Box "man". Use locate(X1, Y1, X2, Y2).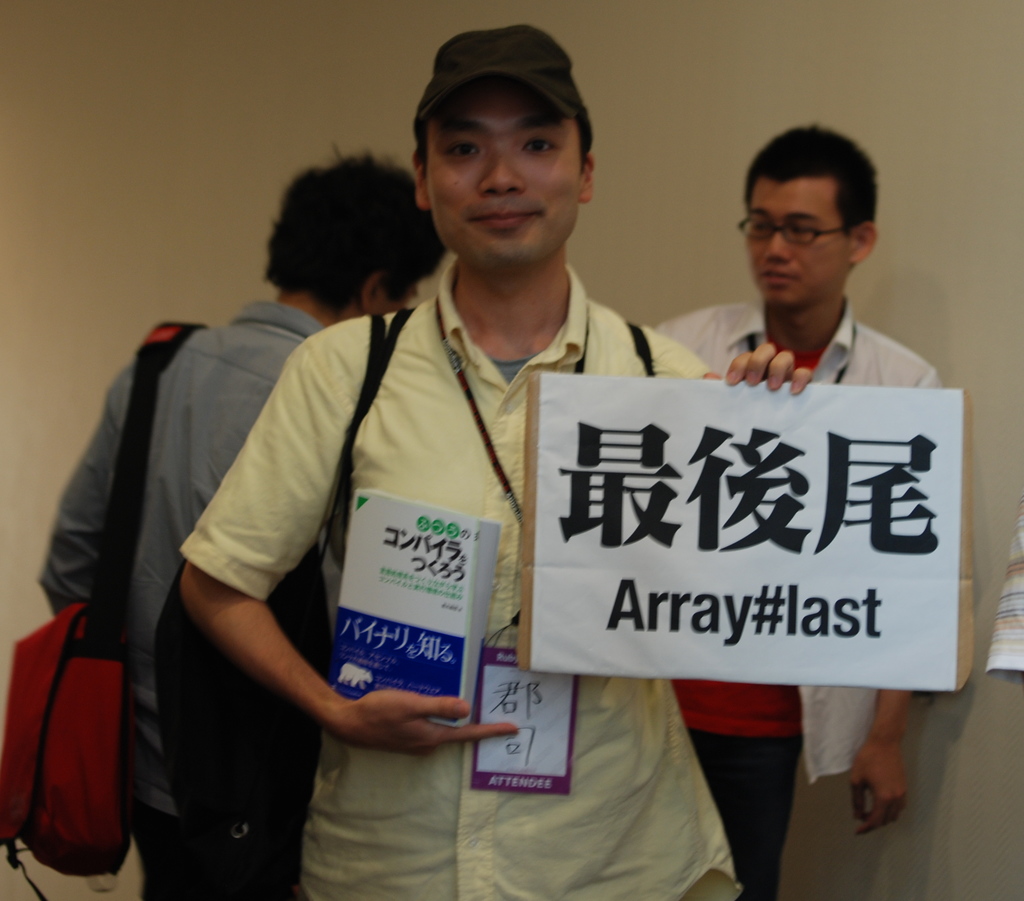
locate(35, 154, 451, 900).
